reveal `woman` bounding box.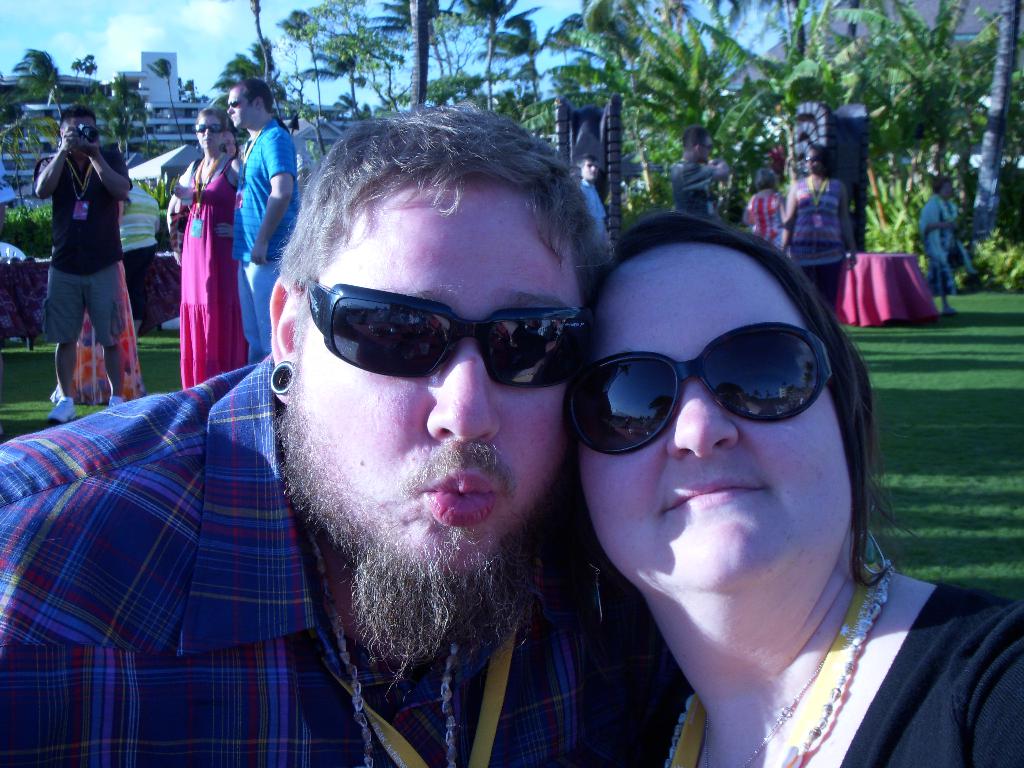
Revealed: left=783, top=143, right=857, bottom=320.
